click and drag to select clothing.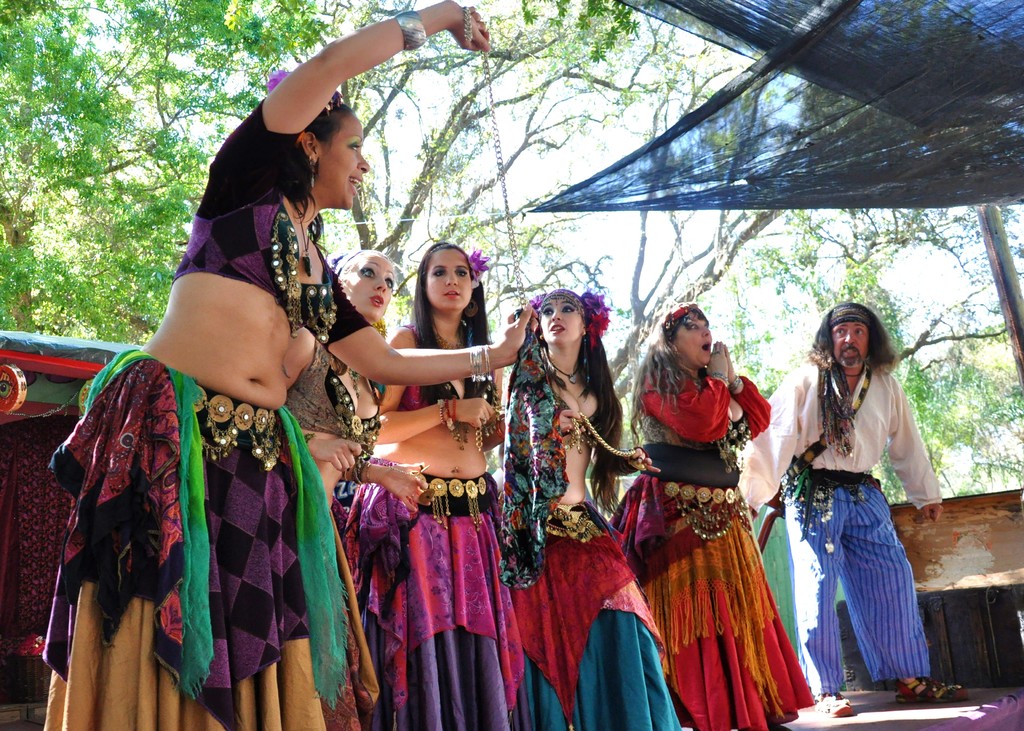
Selection: detection(176, 93, 374, 345).
